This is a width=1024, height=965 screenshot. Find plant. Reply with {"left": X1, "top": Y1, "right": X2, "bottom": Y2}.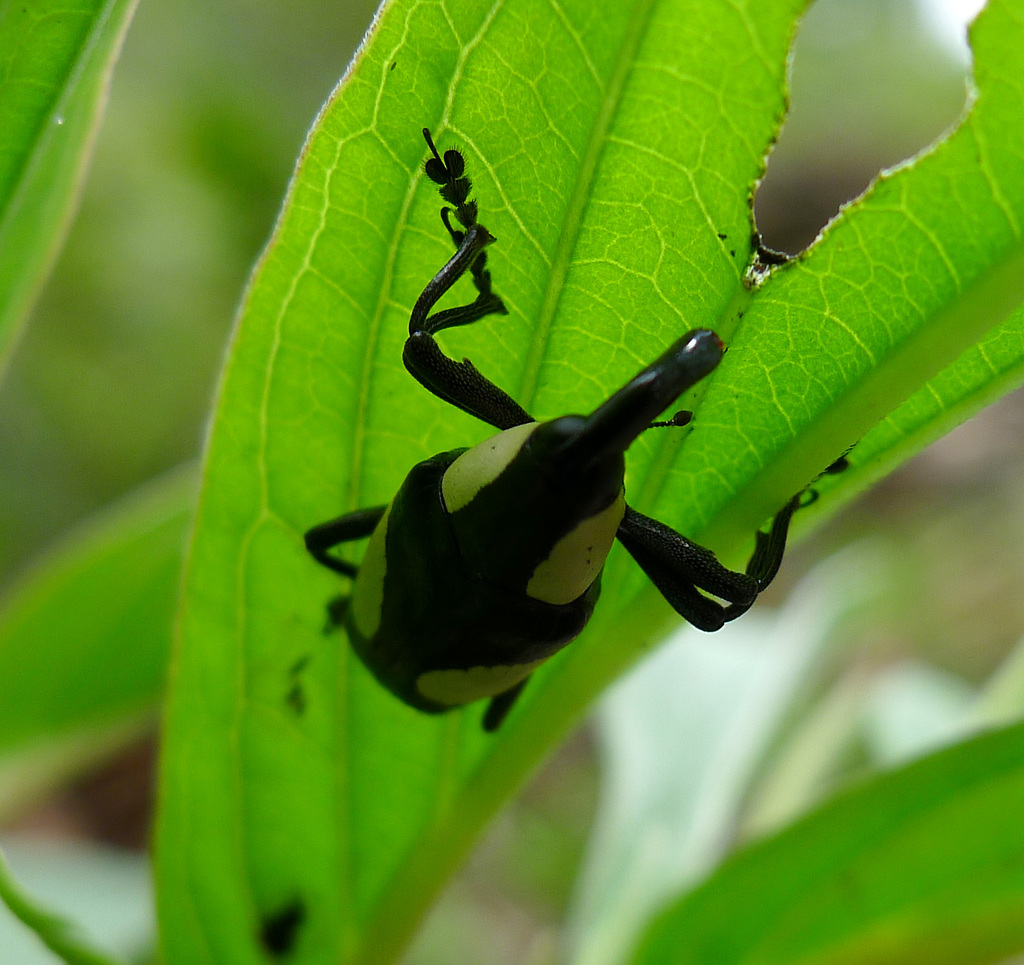
{"left": 0, "top": 0, "right": 1023, "bottom": 963}.
